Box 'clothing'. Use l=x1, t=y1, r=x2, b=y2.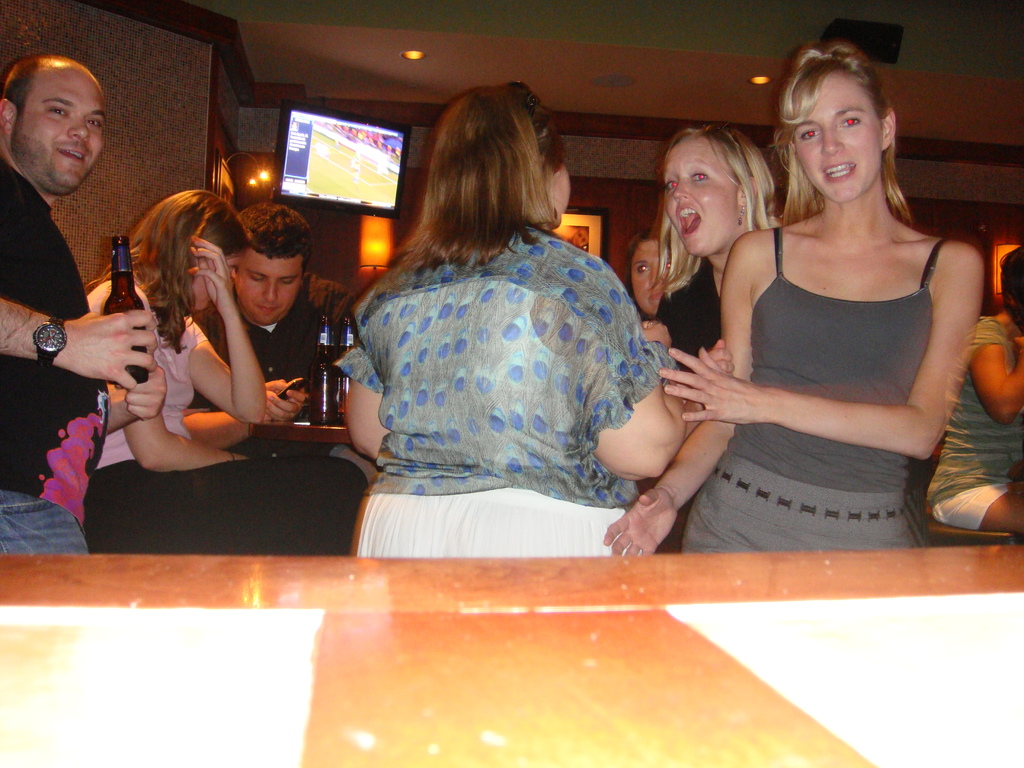
l=197, t=286, r=350, b=422.
